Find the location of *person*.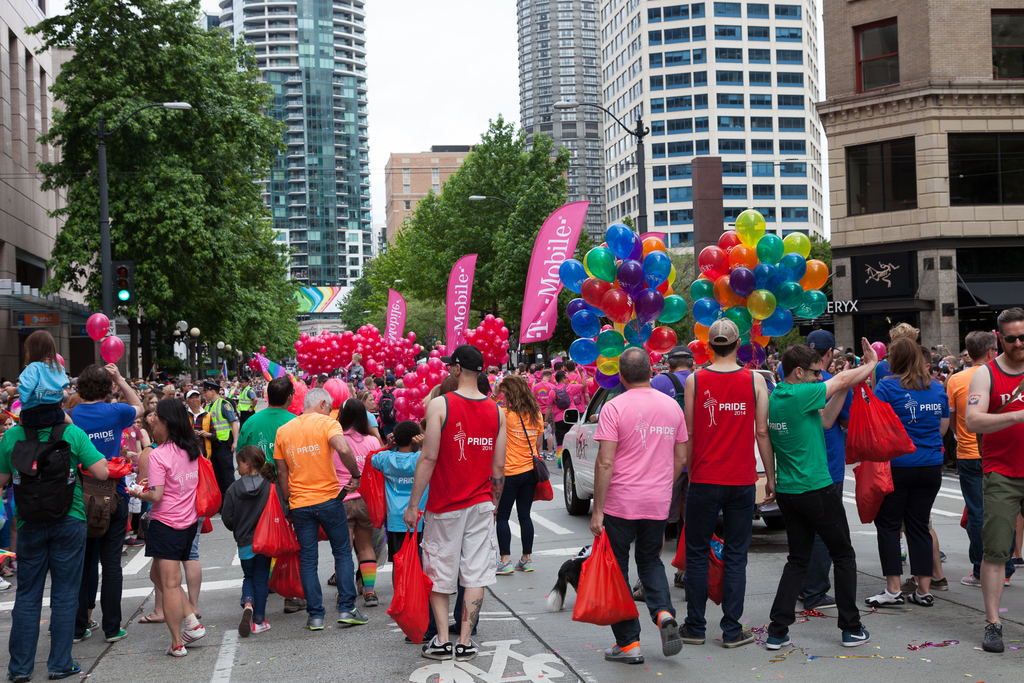
Location: (x1=217, y1=448, x2=269, y2=632).
